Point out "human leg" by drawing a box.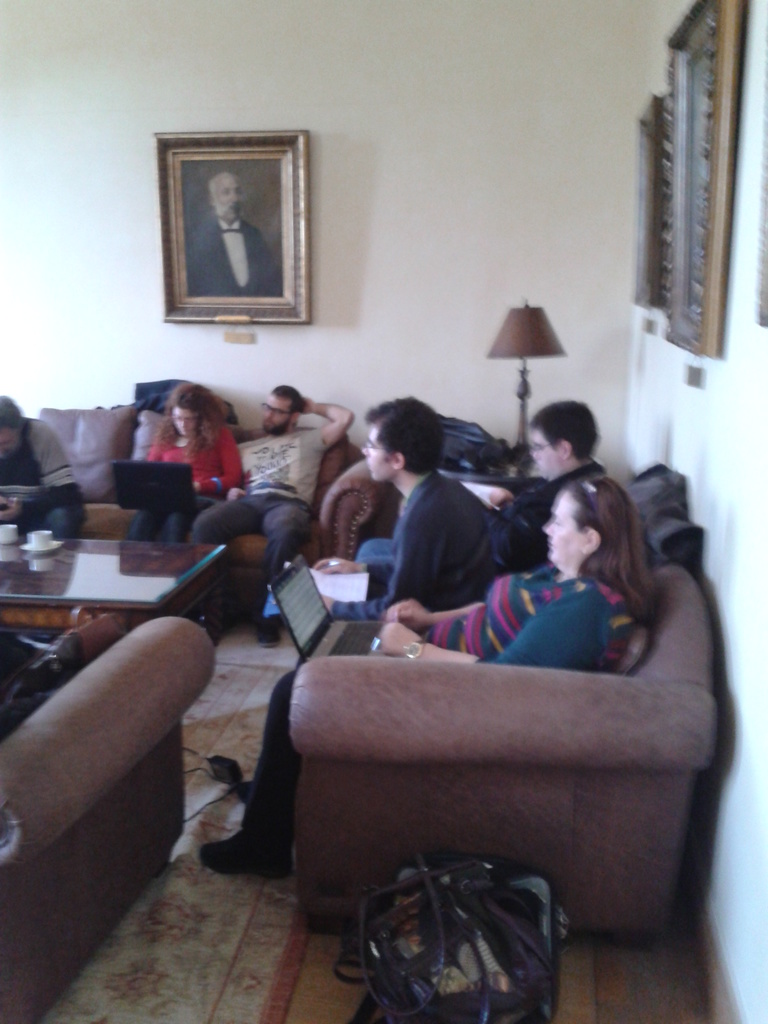
44, 502, 86, 541.
